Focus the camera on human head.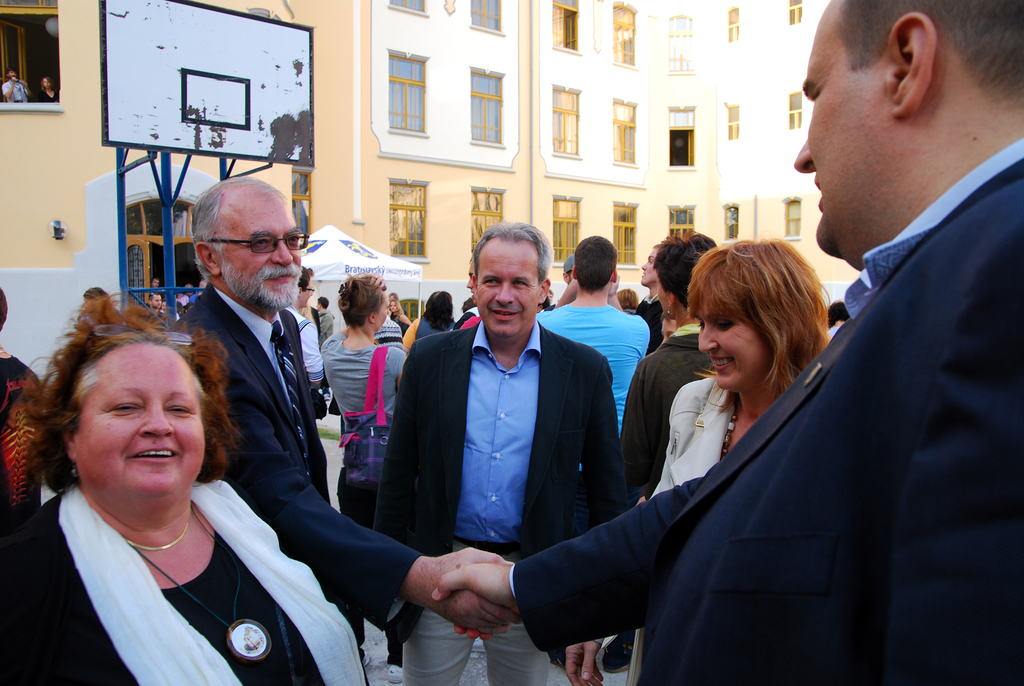
Focus region: <bbox>570, 236, 617, 294</bbox>.
